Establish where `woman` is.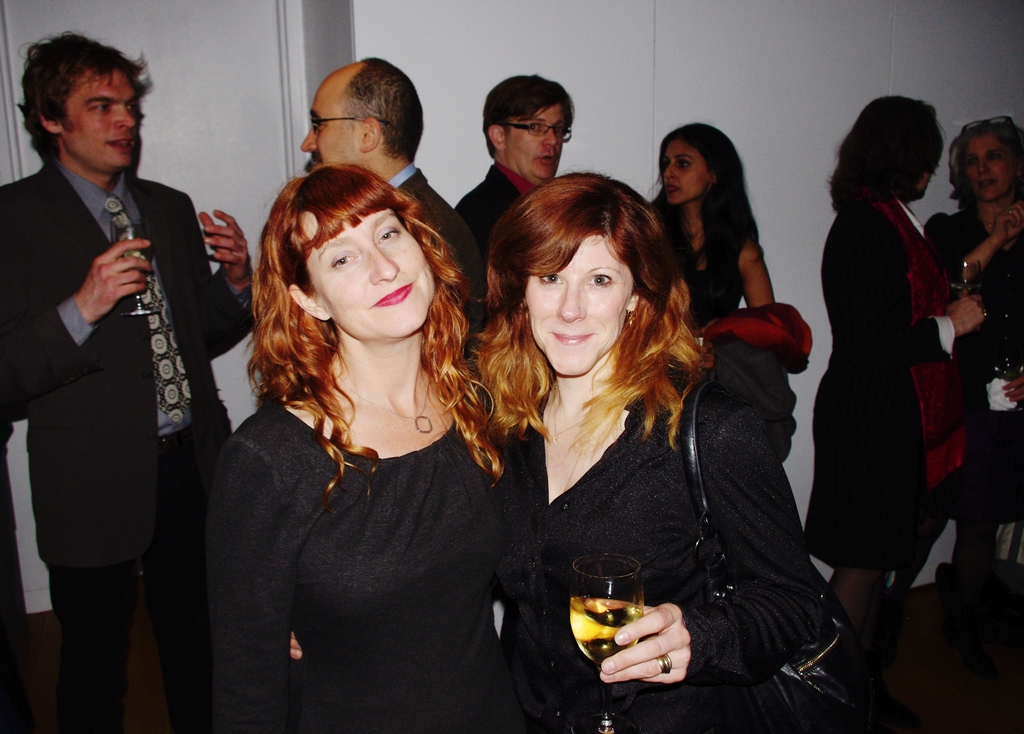
Established at [left=799, top=86, right=988, bottom=616].
